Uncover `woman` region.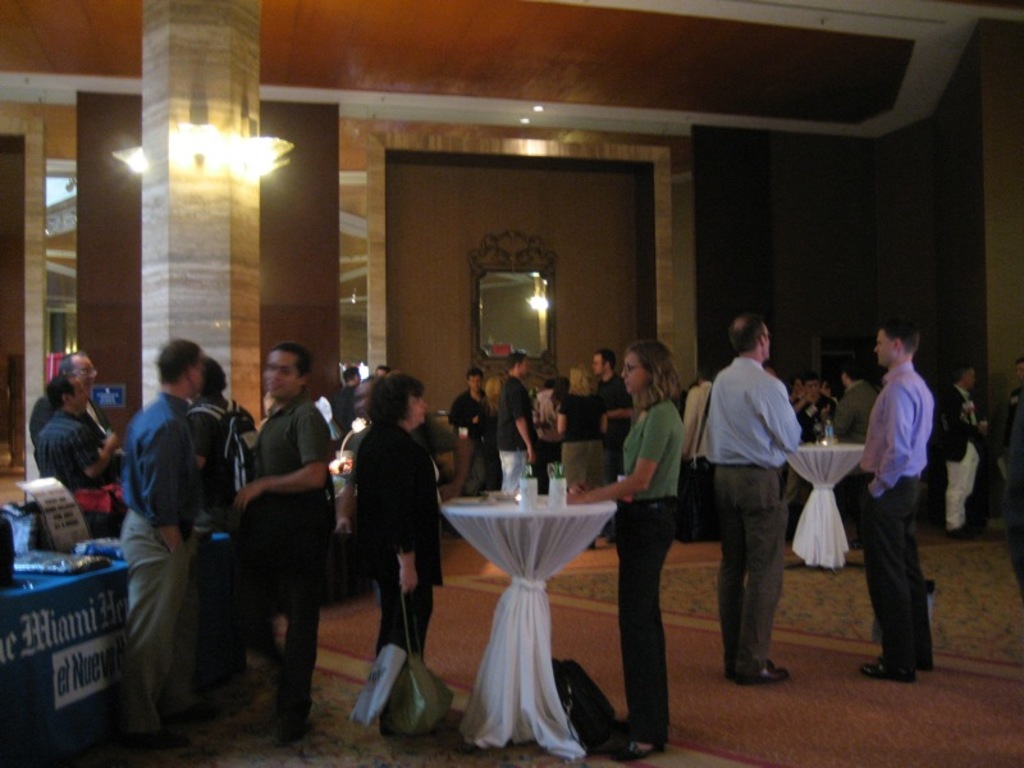
Uncovered: [left=562, top=339, right=685, bottom=764].
